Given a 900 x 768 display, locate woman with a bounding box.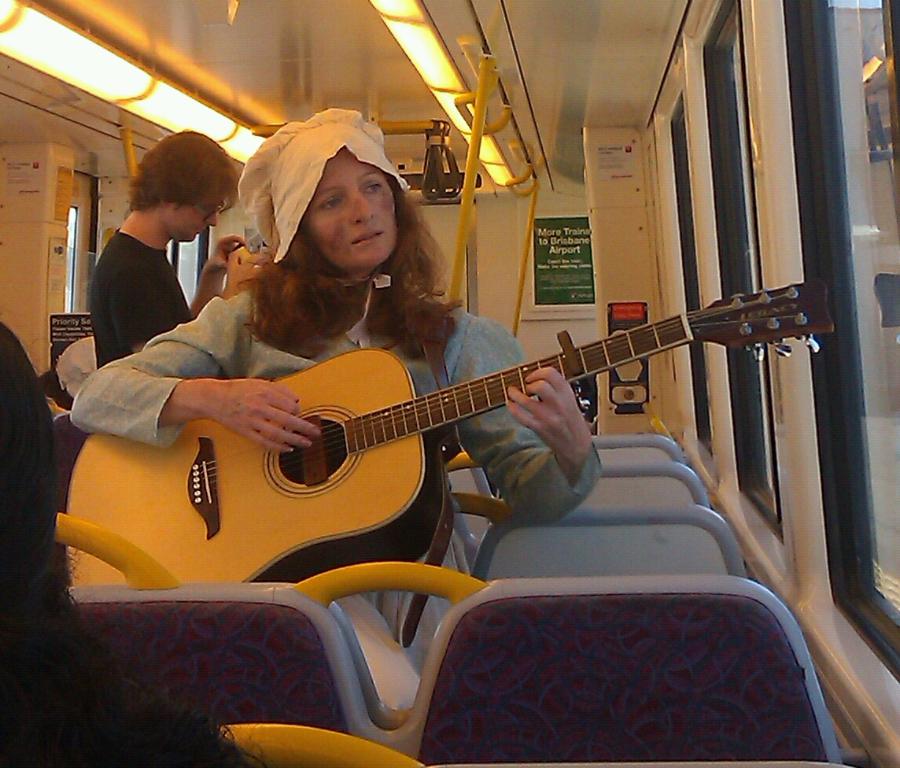
Located: (0, 319, 266, 767).
